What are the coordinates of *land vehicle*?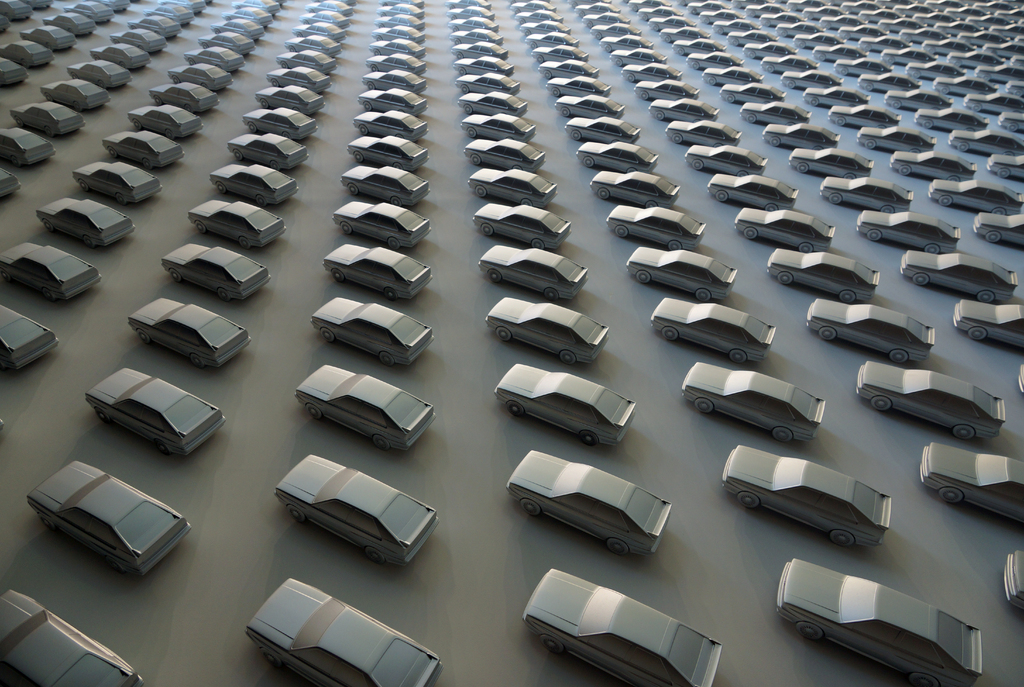
crop(890, 150, 976, 184).
